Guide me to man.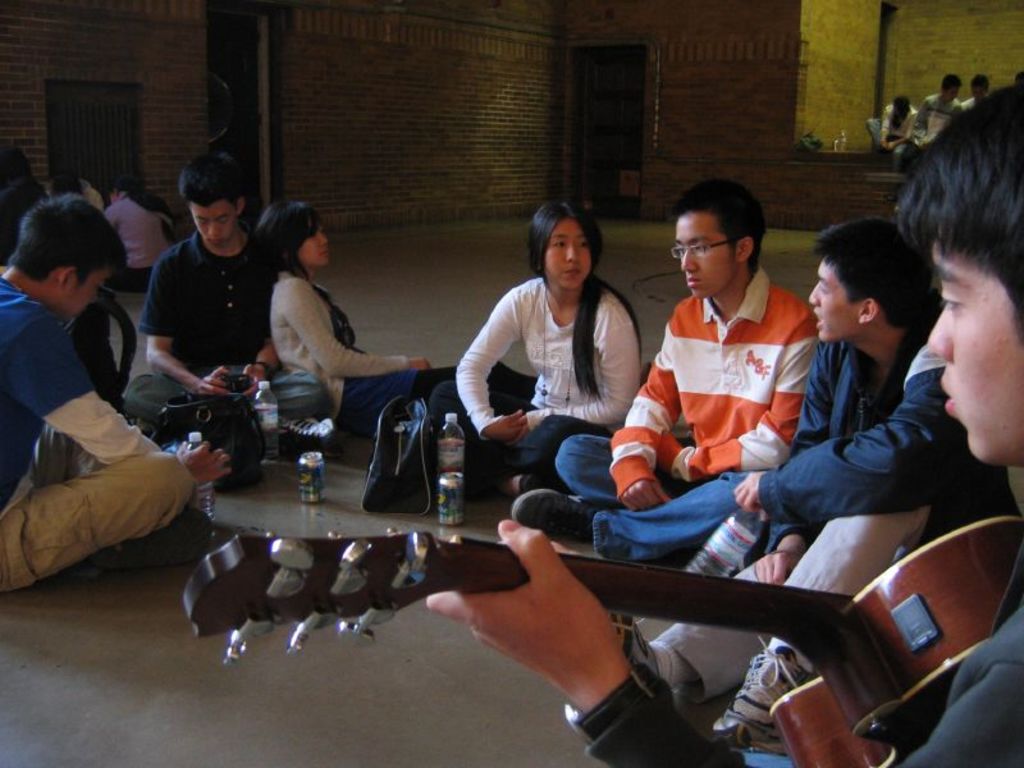
Guidance: select_region(9, 193, 209, 620).
